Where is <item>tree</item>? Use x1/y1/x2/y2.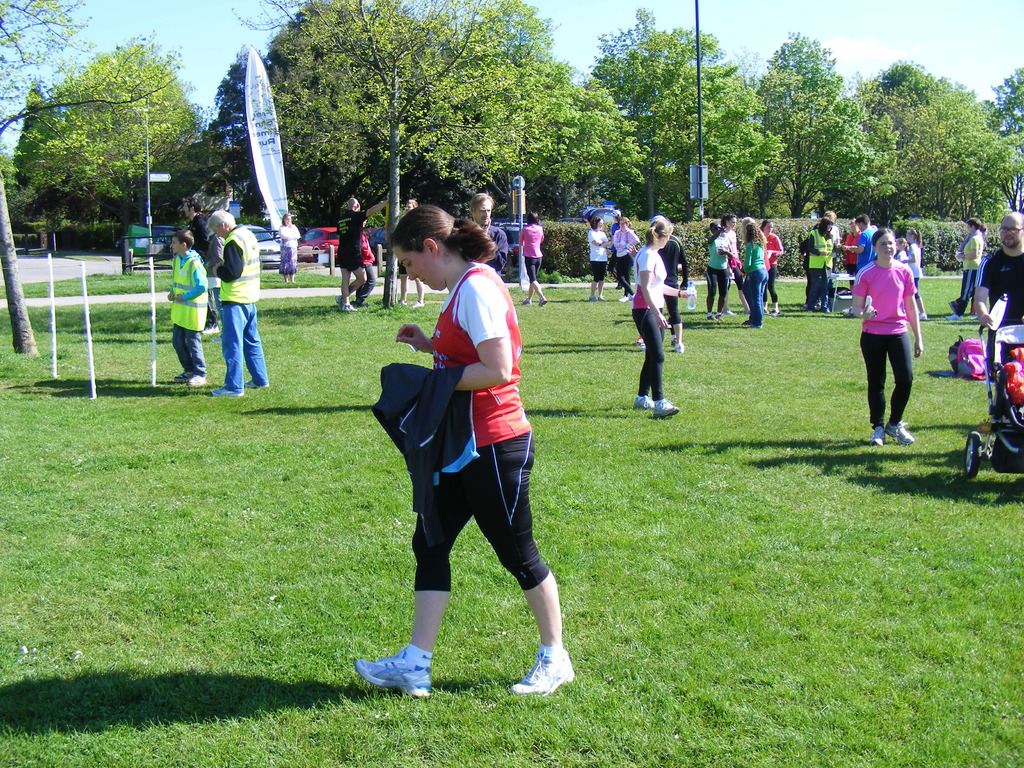
22/42/194/256.
